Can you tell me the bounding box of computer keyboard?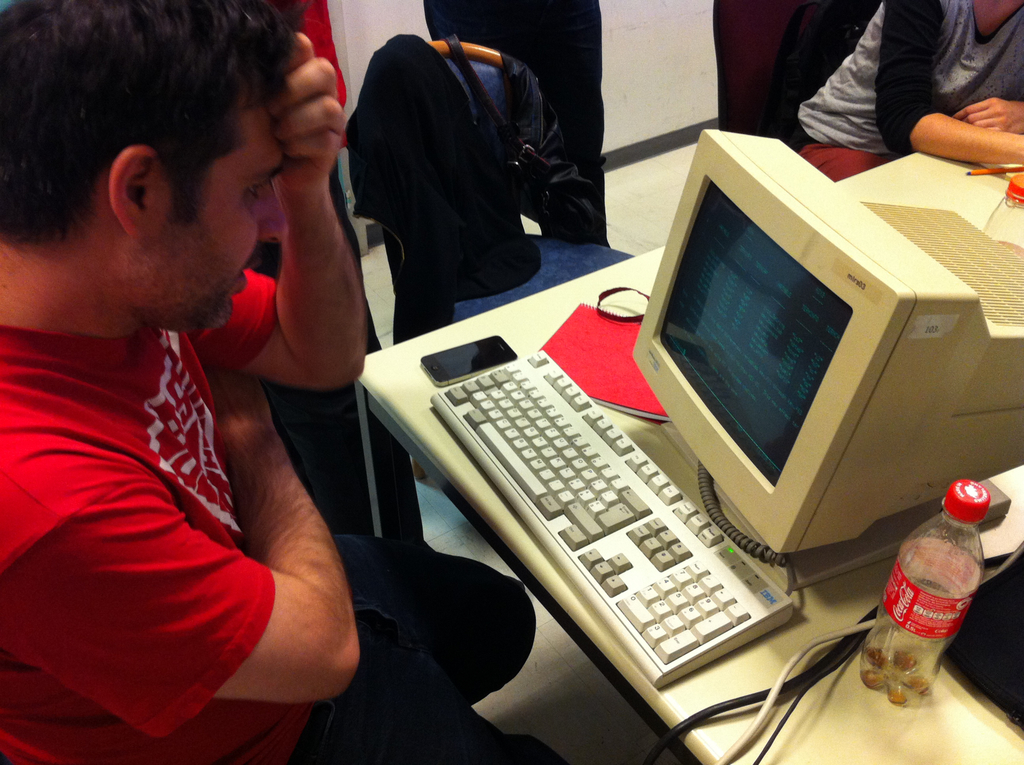
bbox(428, 348, 798, 684).
